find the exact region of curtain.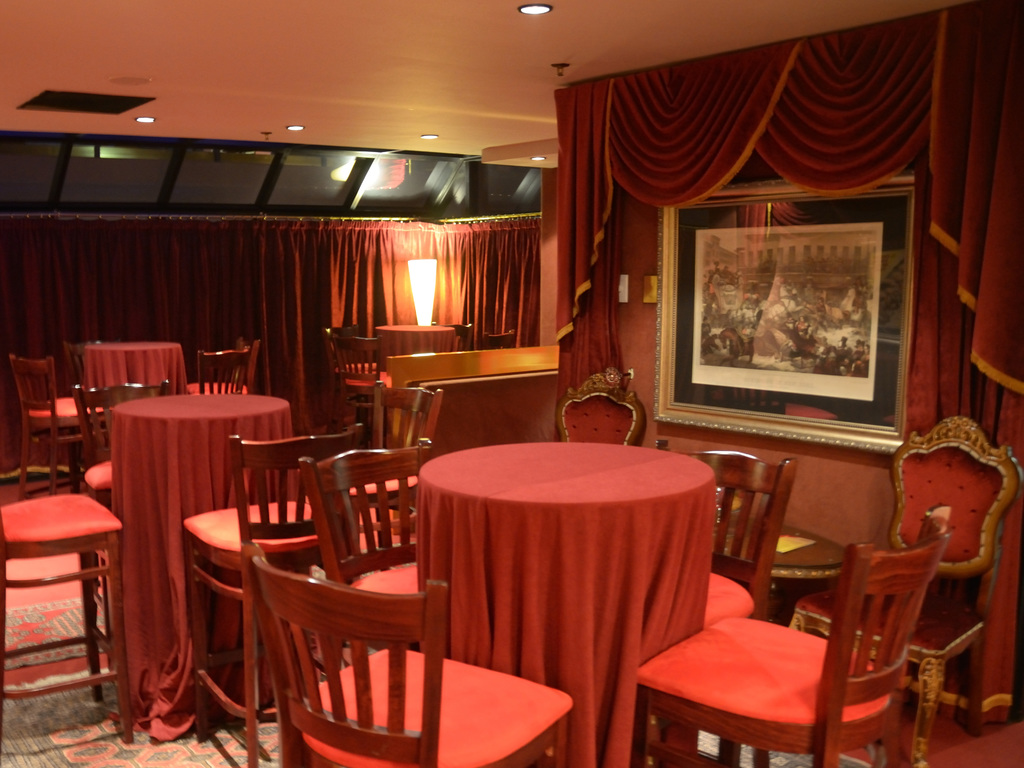
Exact region: (0, 212, 534, 490).
